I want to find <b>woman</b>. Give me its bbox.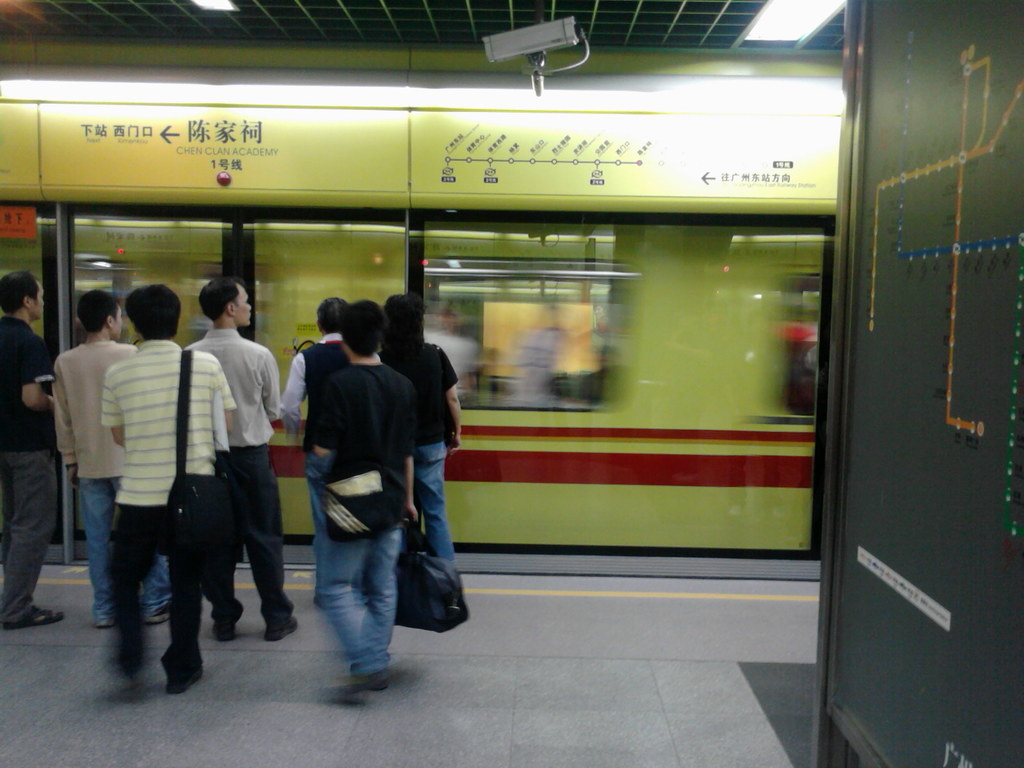
{"x1": 375, "y1": 286, "x2": 468, "y2": 570}.
